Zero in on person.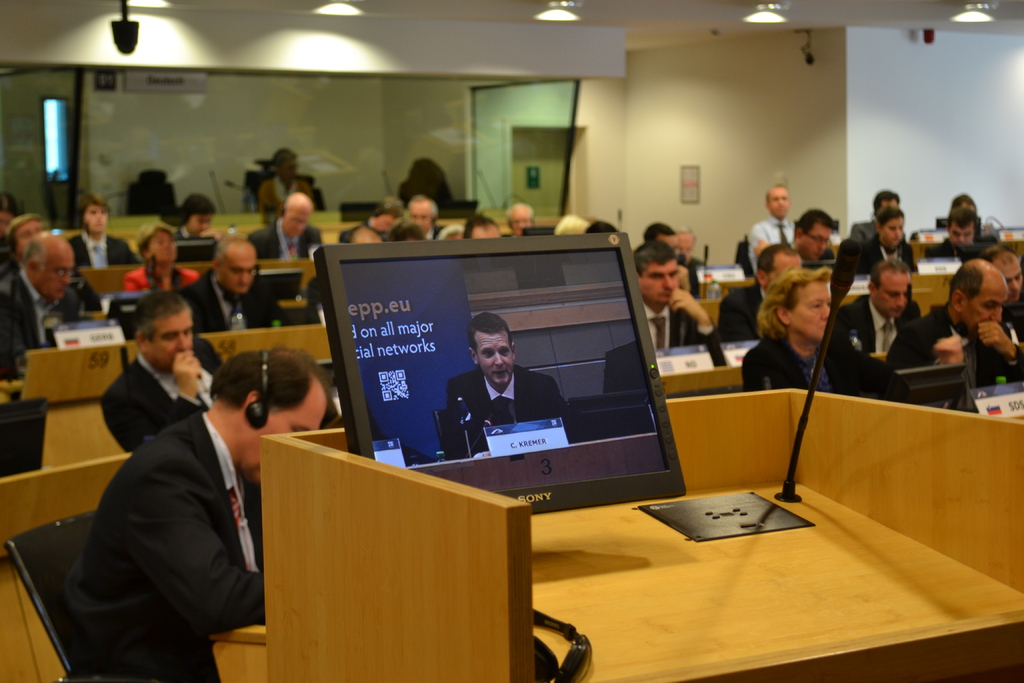
Zeroed in: [left=792, top=207, right=845, bottom=277].
